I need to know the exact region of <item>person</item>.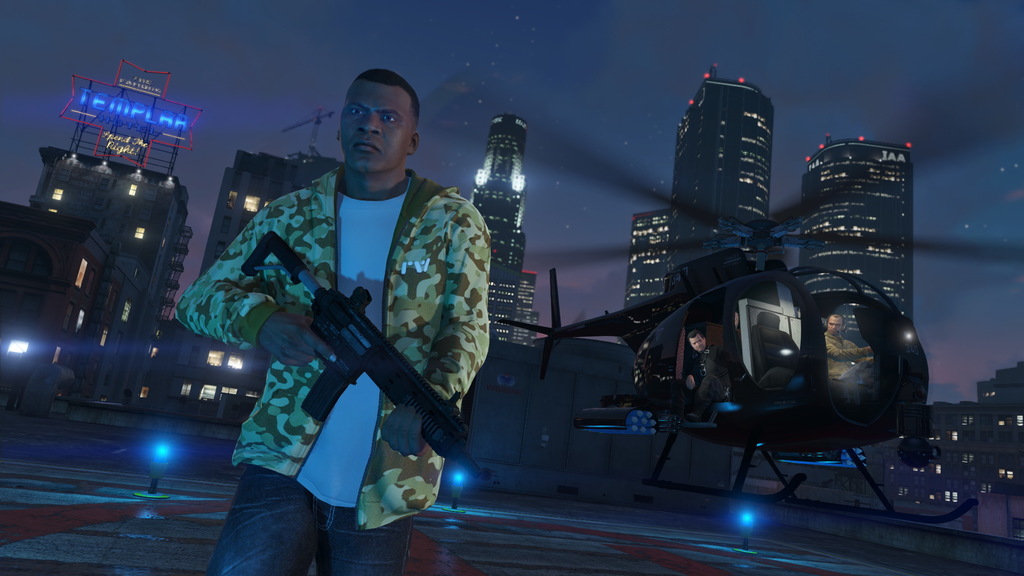
Region: select_region(177, 68, 494, 575).
